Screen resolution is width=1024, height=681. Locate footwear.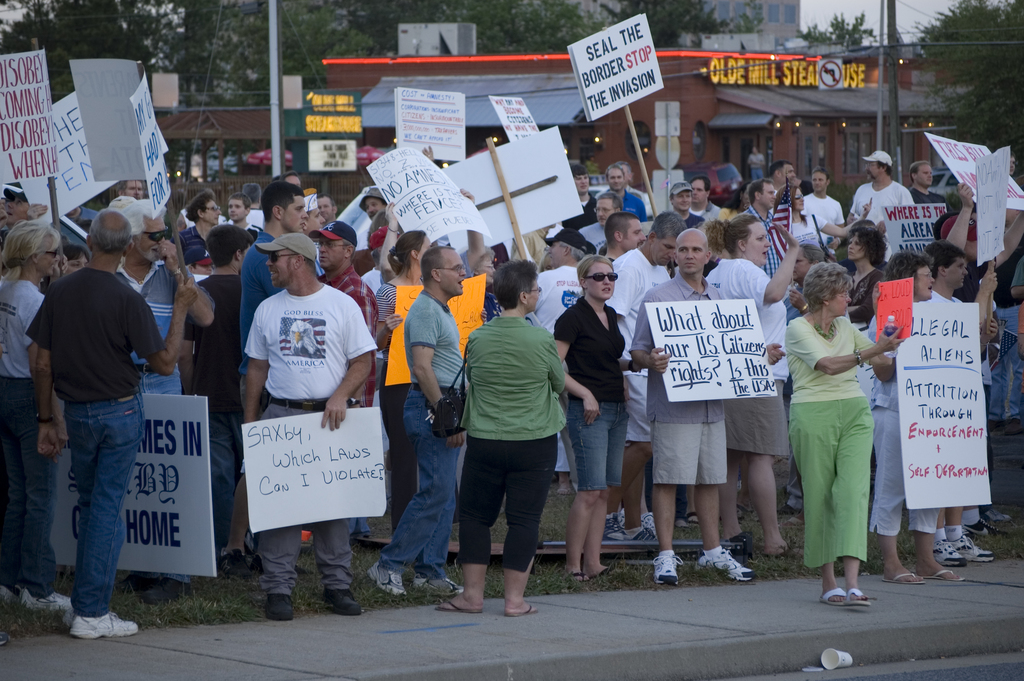
BBox(140, 571, 191, 602).
